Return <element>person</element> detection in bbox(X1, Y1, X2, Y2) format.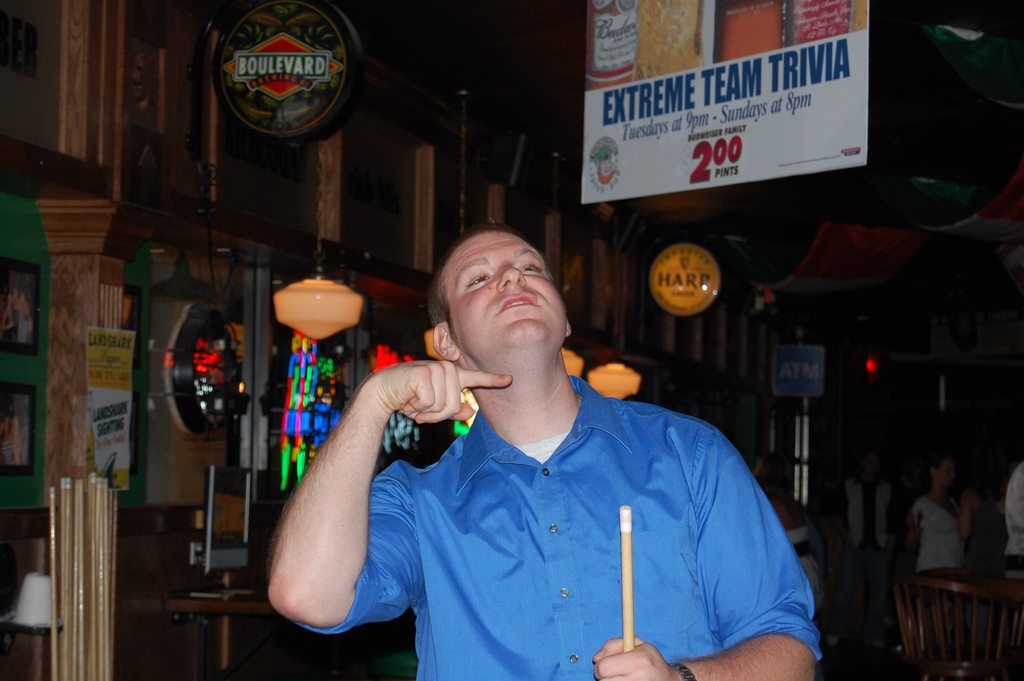
bbox(1007, 450, 1023, 607).
